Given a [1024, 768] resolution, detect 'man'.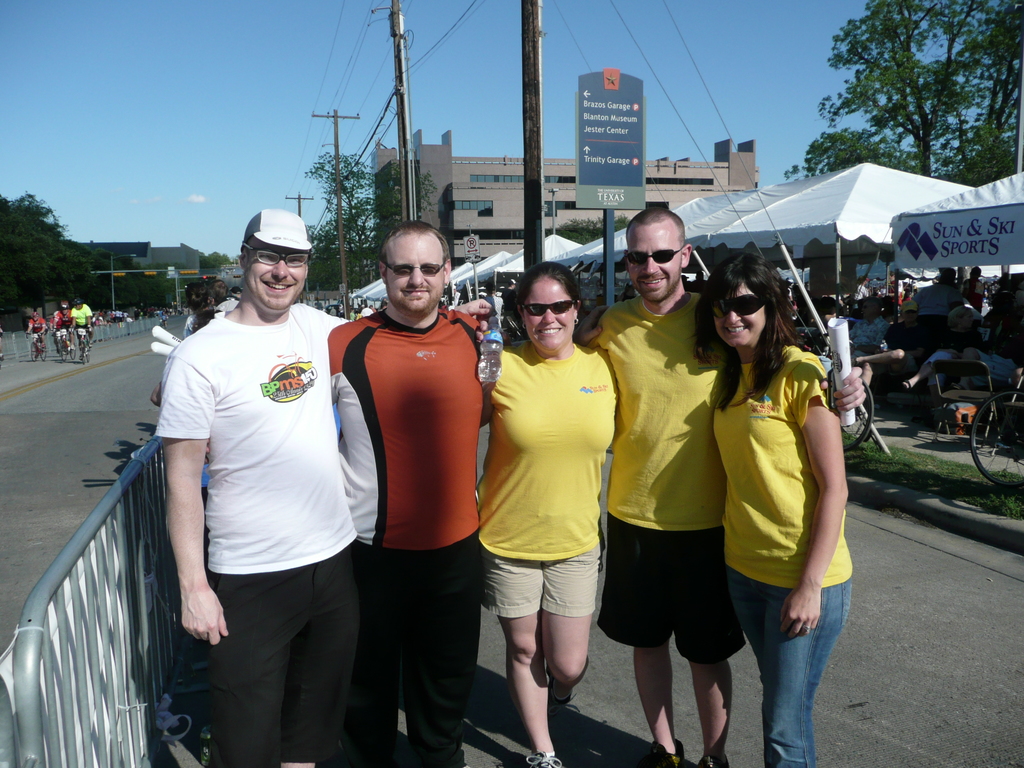
<bbox>845, 296, 888, 367</bbox>.
